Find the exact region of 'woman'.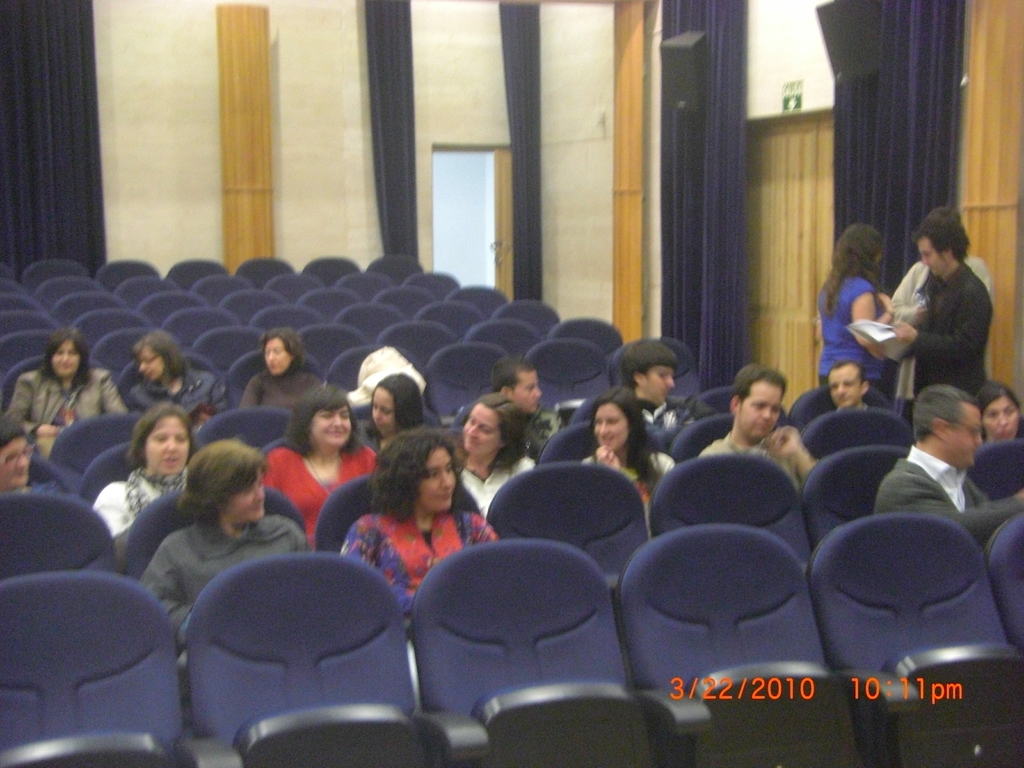
Exact region: box(237, 326, 324, 413).
